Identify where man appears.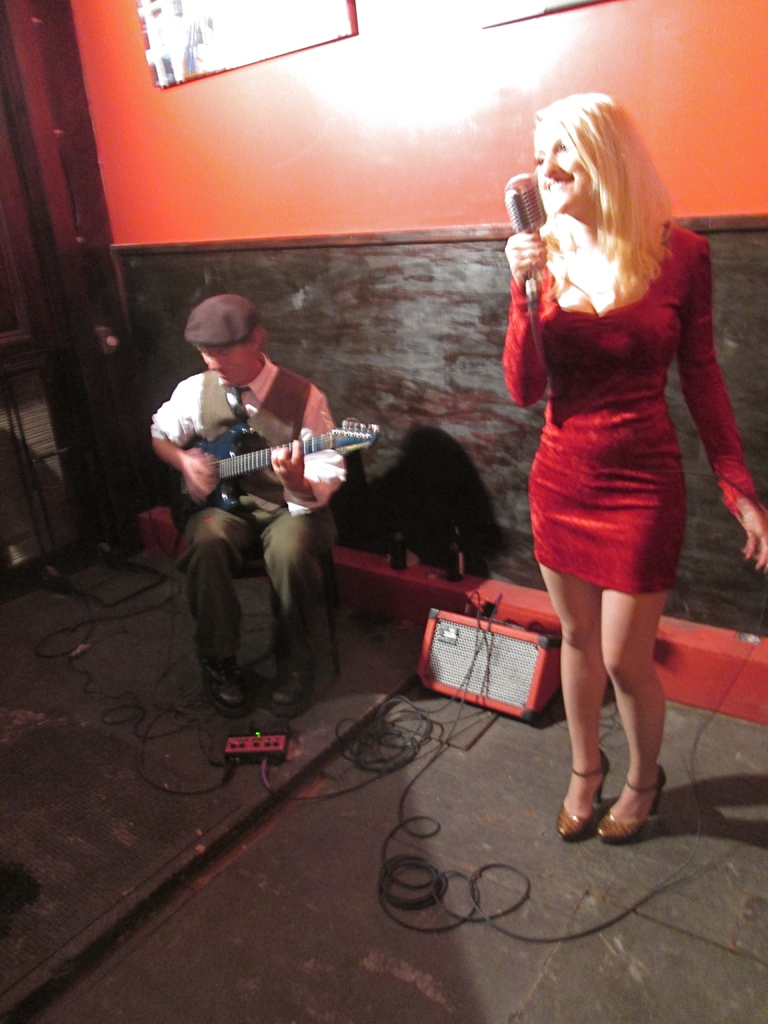
Appears at (150,280,377,749).
